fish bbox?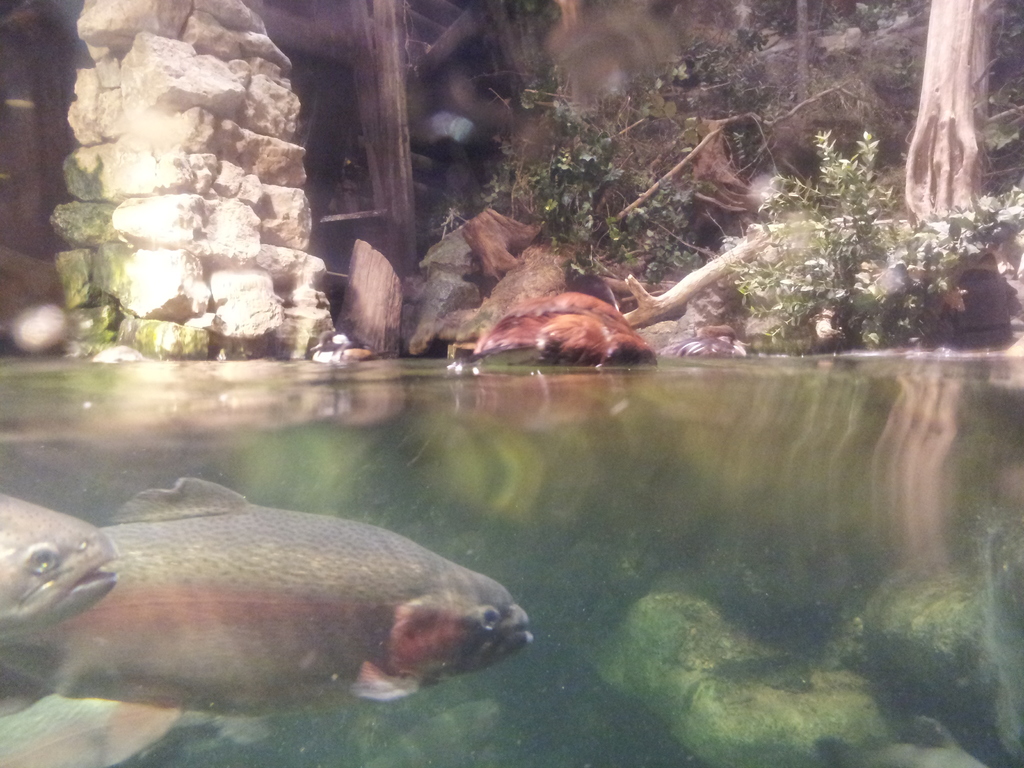
0, 491, 122, 647
